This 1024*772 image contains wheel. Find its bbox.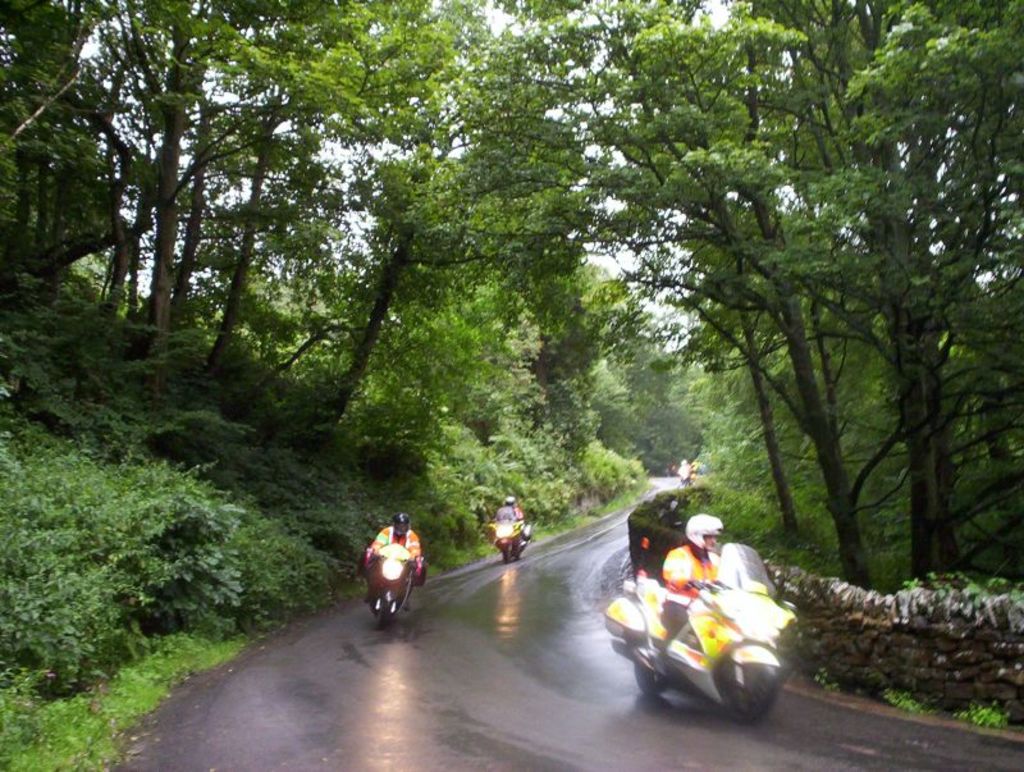
378:597:390:632.
